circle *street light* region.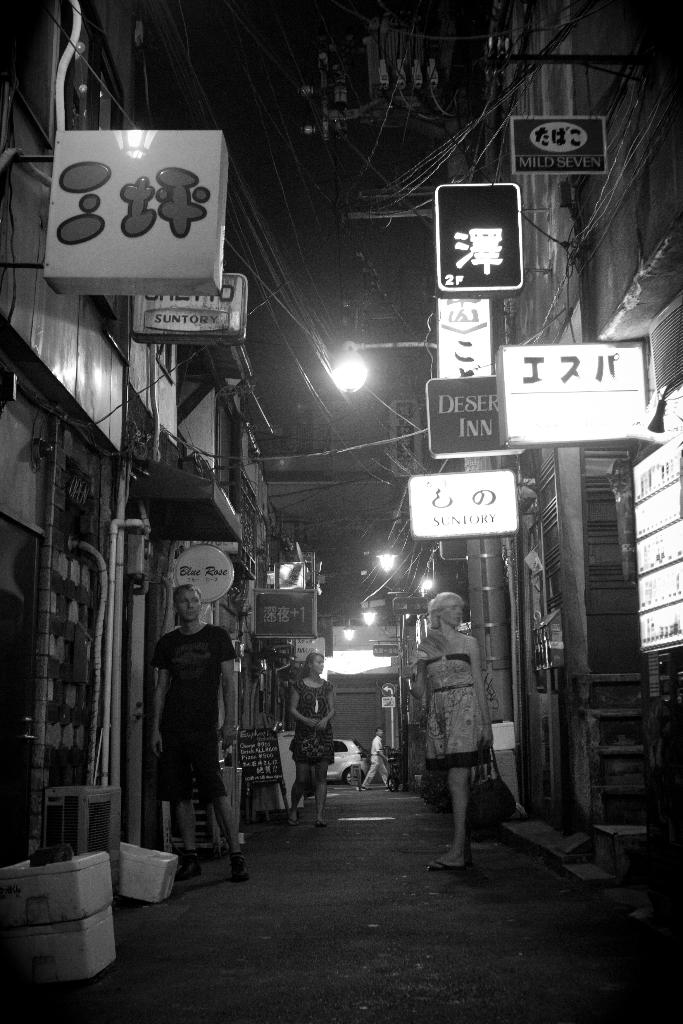
Region: [x1=328, y1=333, x2=445, y2=390].
